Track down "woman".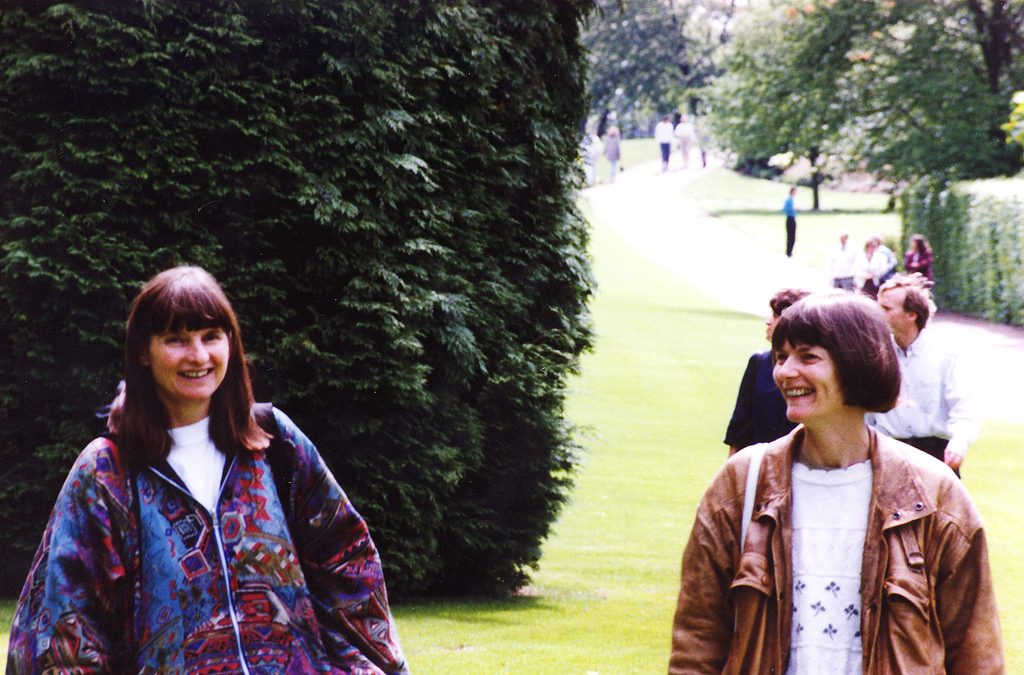
Tracked to 720:281:810:447.
